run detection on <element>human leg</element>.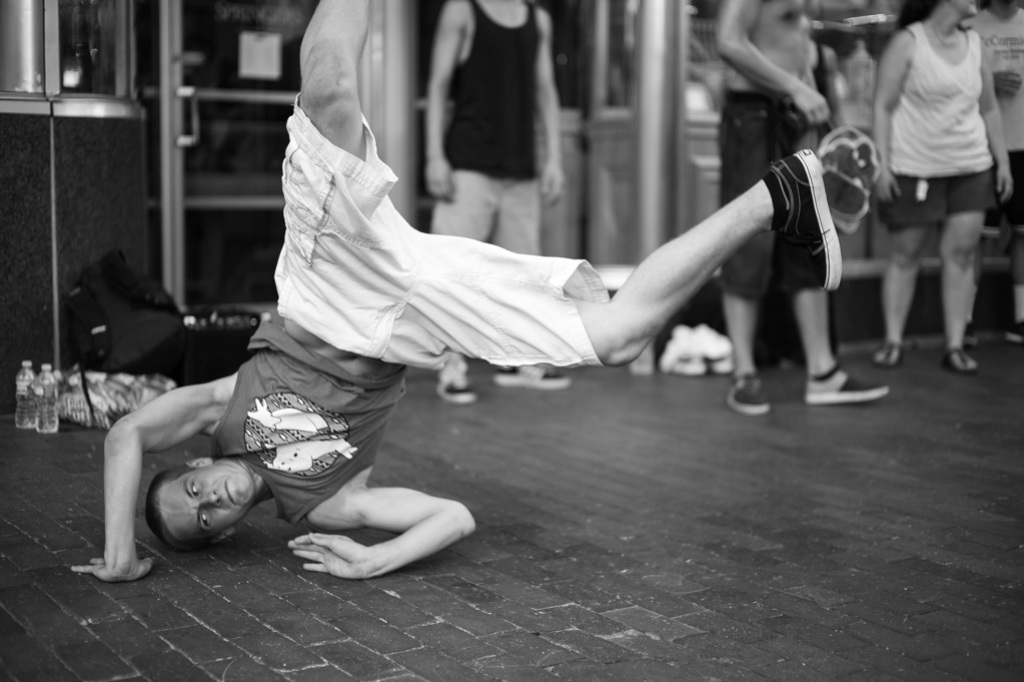
Result: {"x1": 495, "y1": 175, "x2": 571, "y2": 388}.
